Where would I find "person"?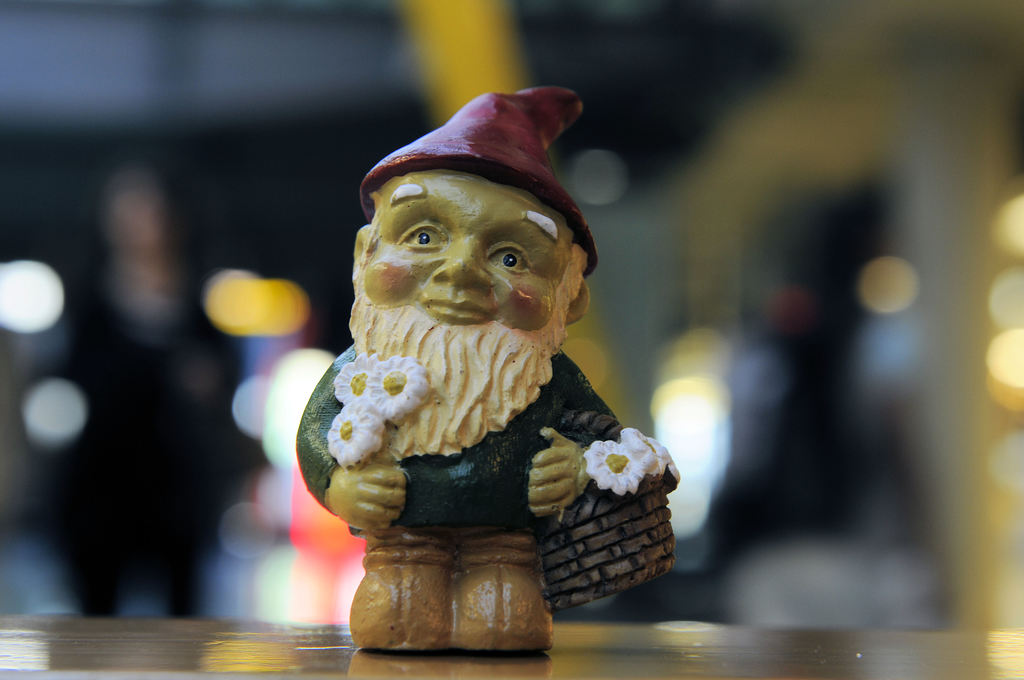
At bbox=[307, 43, 696, 658].
